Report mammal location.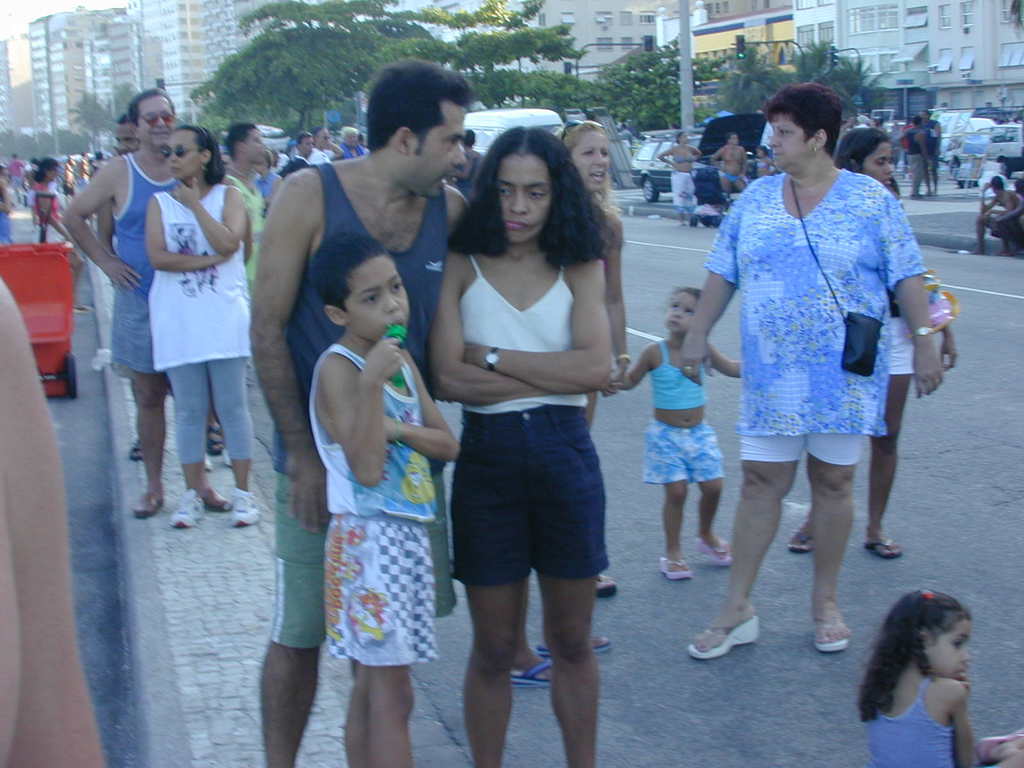
Report: crop(0, 278, 105, 767).
